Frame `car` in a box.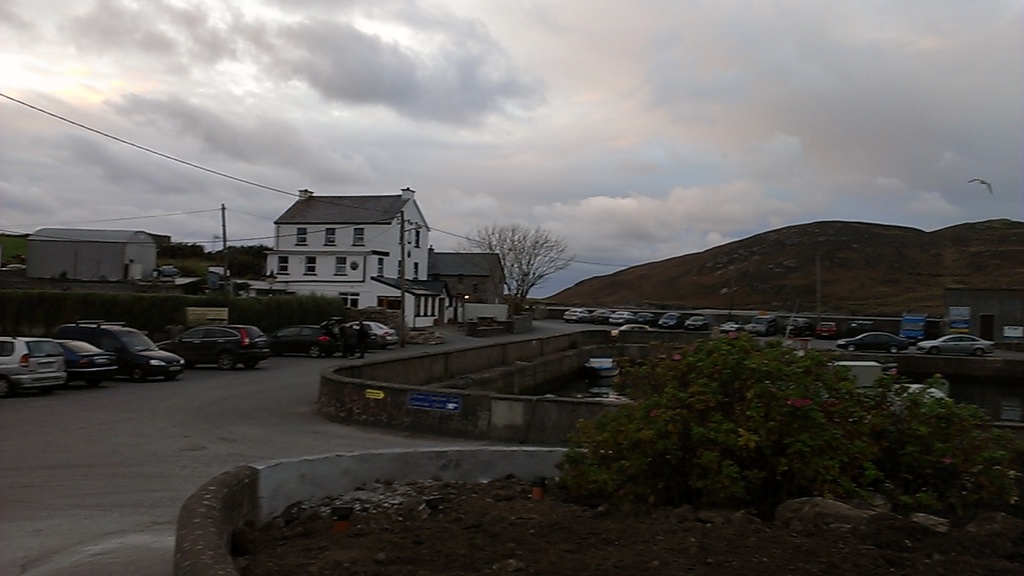
box=[783, 316, 810, 333].
